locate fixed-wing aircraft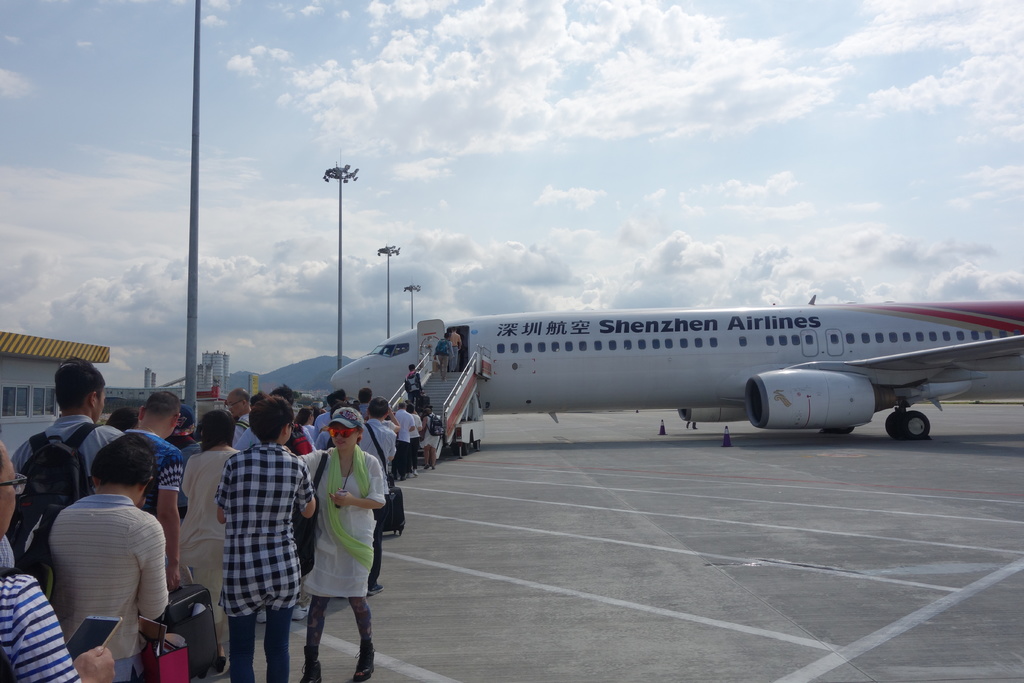
[left=328, top=297, right=1023, bottom=440]
